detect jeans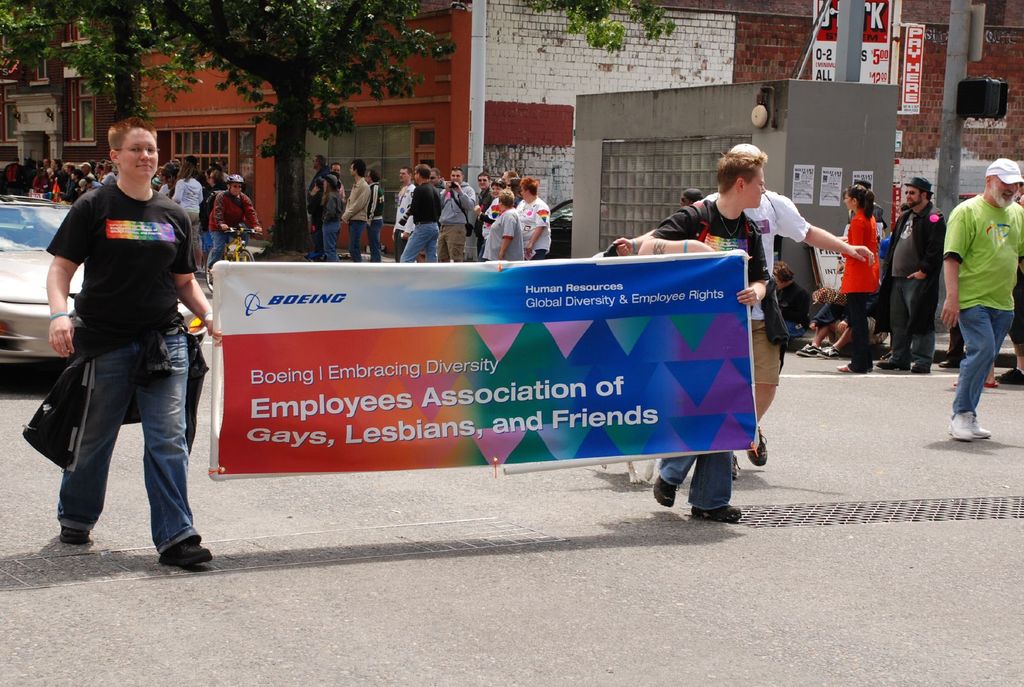
rect(207, 226, 228, 264)
